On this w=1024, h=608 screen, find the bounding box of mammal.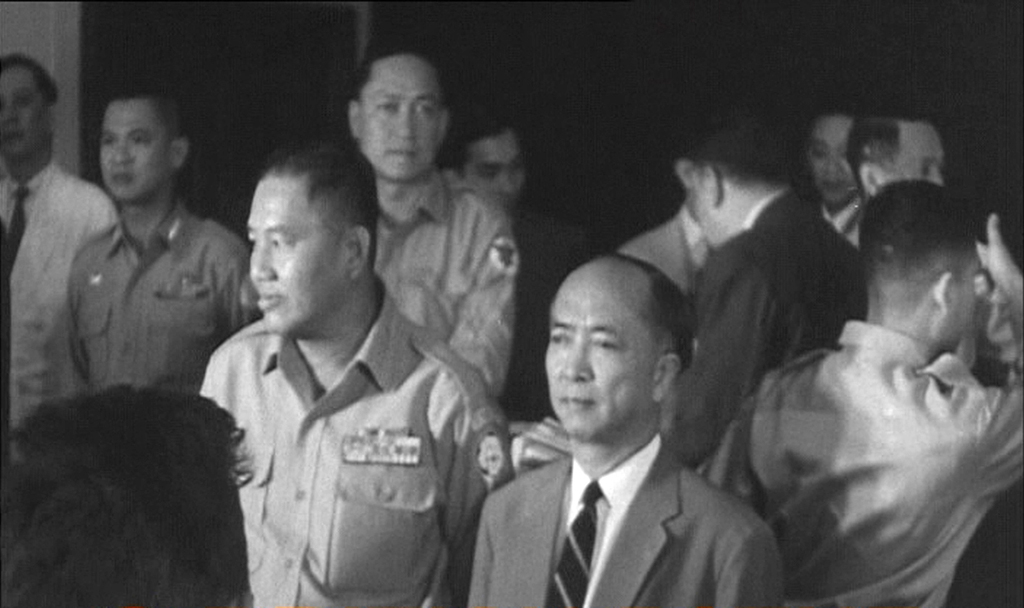
Bounding box: bbox=(806, 104, 860, 239).
